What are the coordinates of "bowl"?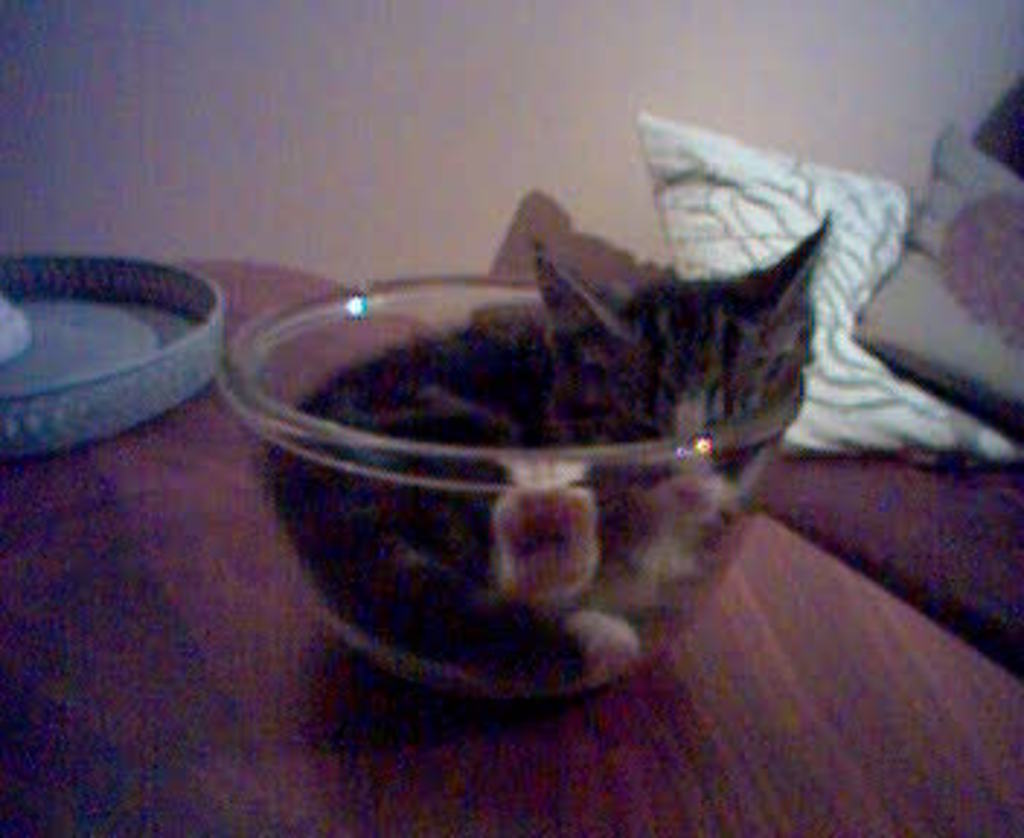
<region>218, 268, 806, 695</region>.
